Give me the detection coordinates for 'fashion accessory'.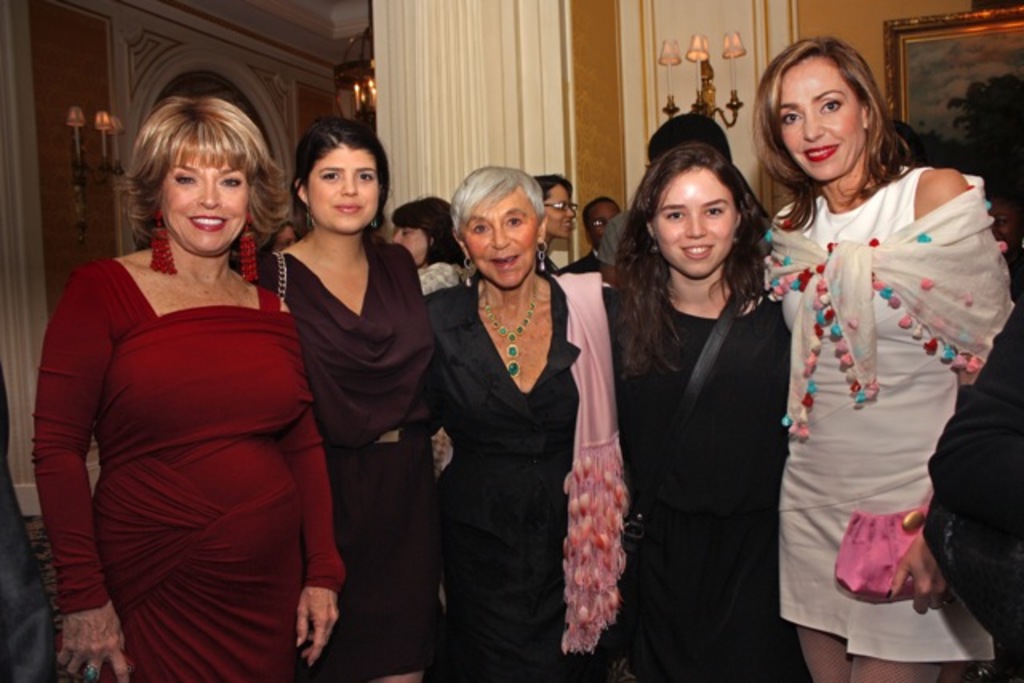
box=[90, 664, 101, 681].
